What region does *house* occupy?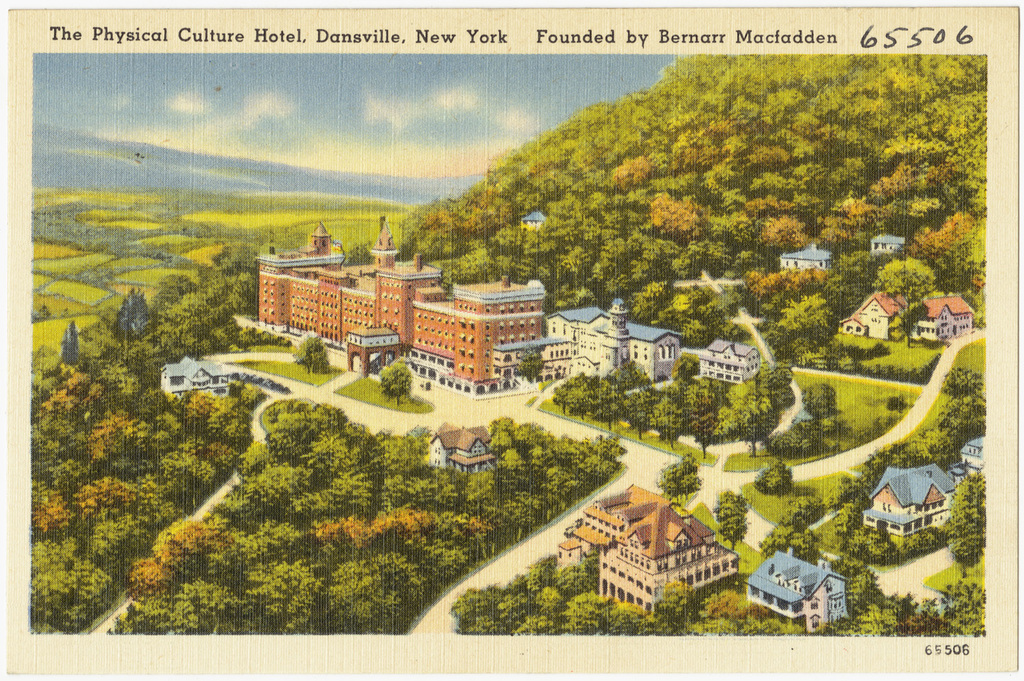
x1=871, y1=227, x2=915, y2=255.
